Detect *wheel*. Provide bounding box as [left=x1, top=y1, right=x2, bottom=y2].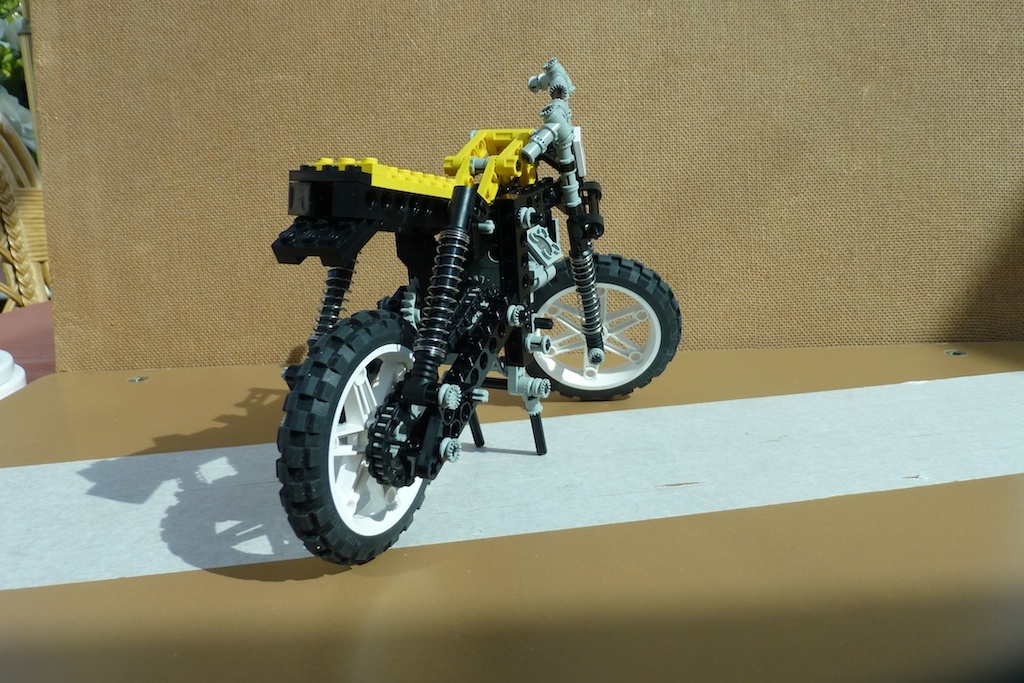
[left=275, top=307, right=435, bottom=565].
